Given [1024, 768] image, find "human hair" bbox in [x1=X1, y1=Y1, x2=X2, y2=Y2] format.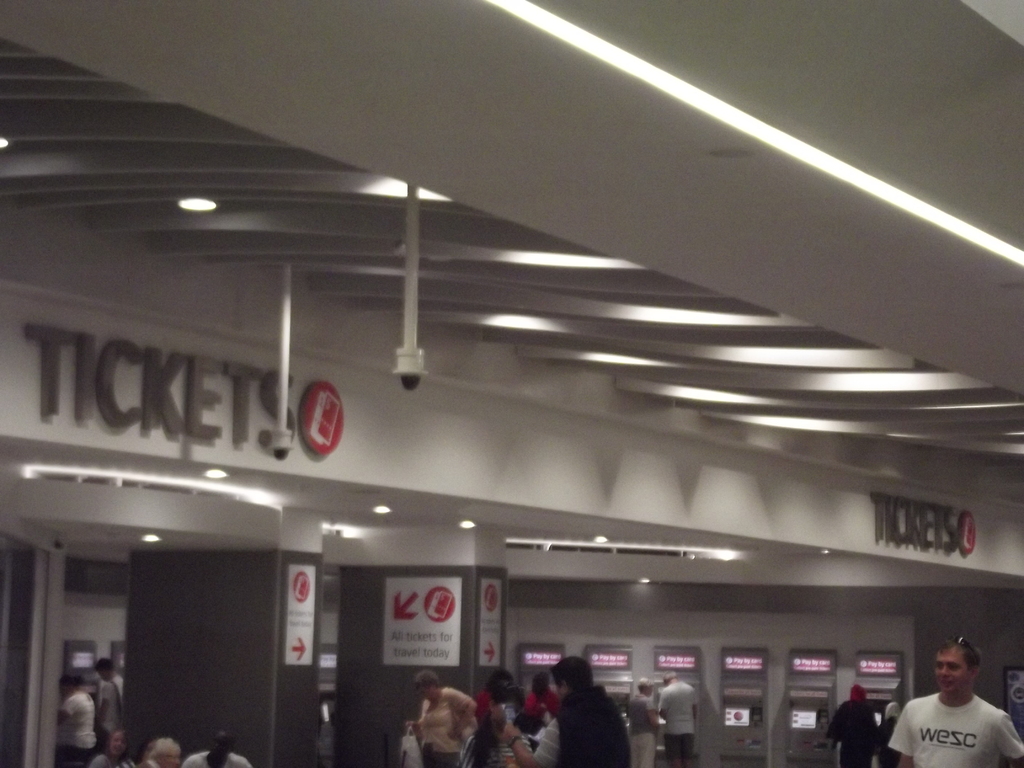
[x1=107, y1=728, x2=128, y2=755].
